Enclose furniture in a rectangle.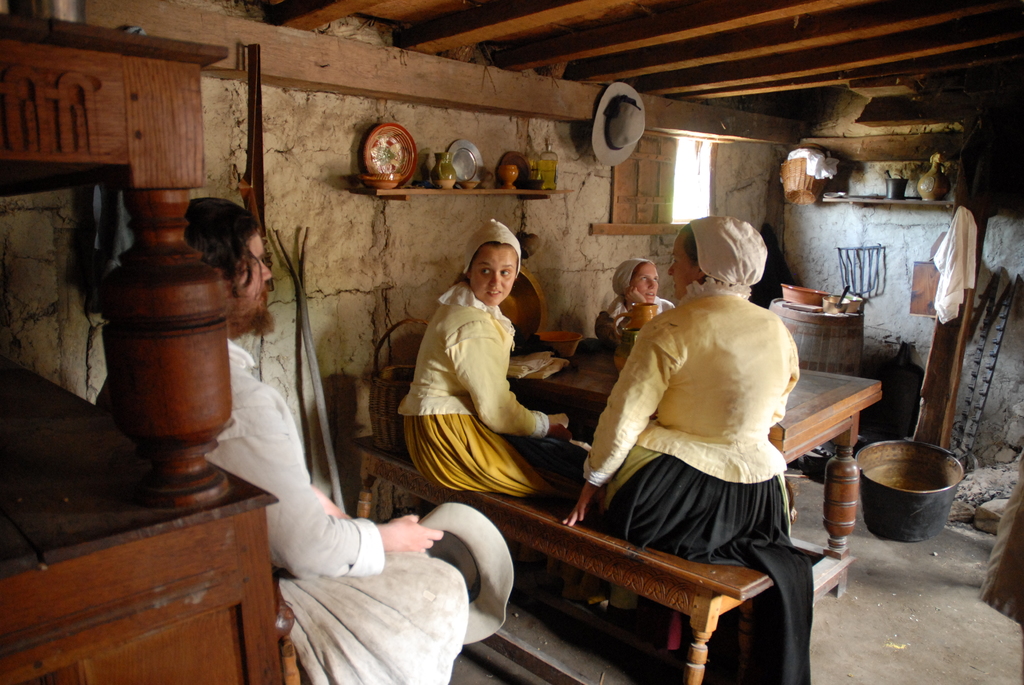
rect(792, 538, 857, 609).
